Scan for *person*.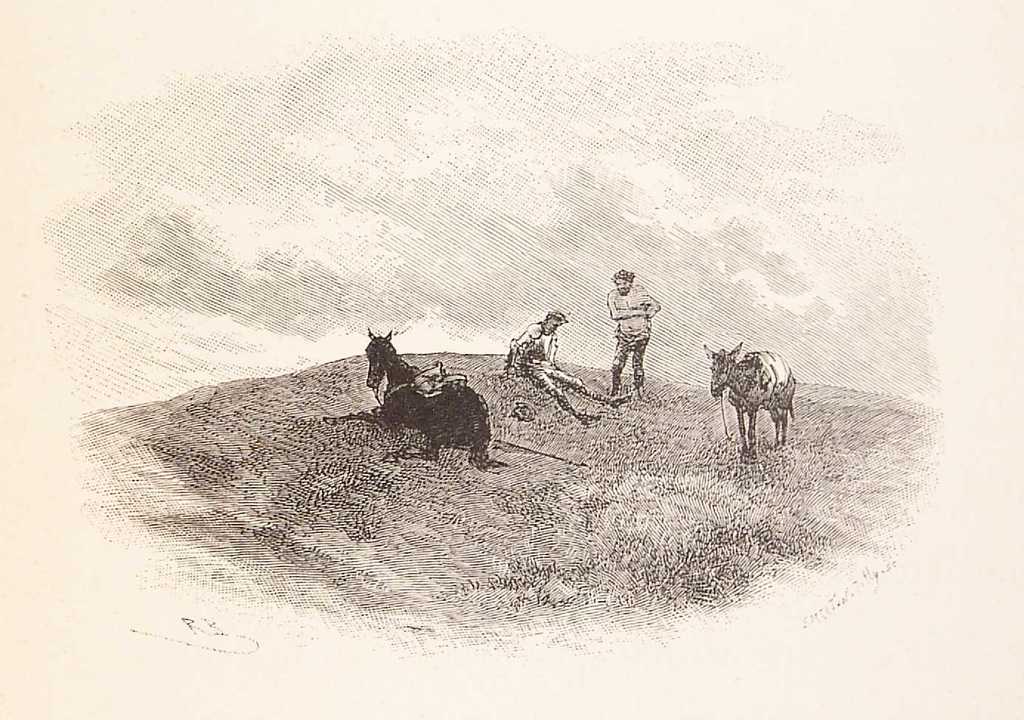
Scan result: {"left": 511, "top": 314, "right": 605, "bottom": 417}.
